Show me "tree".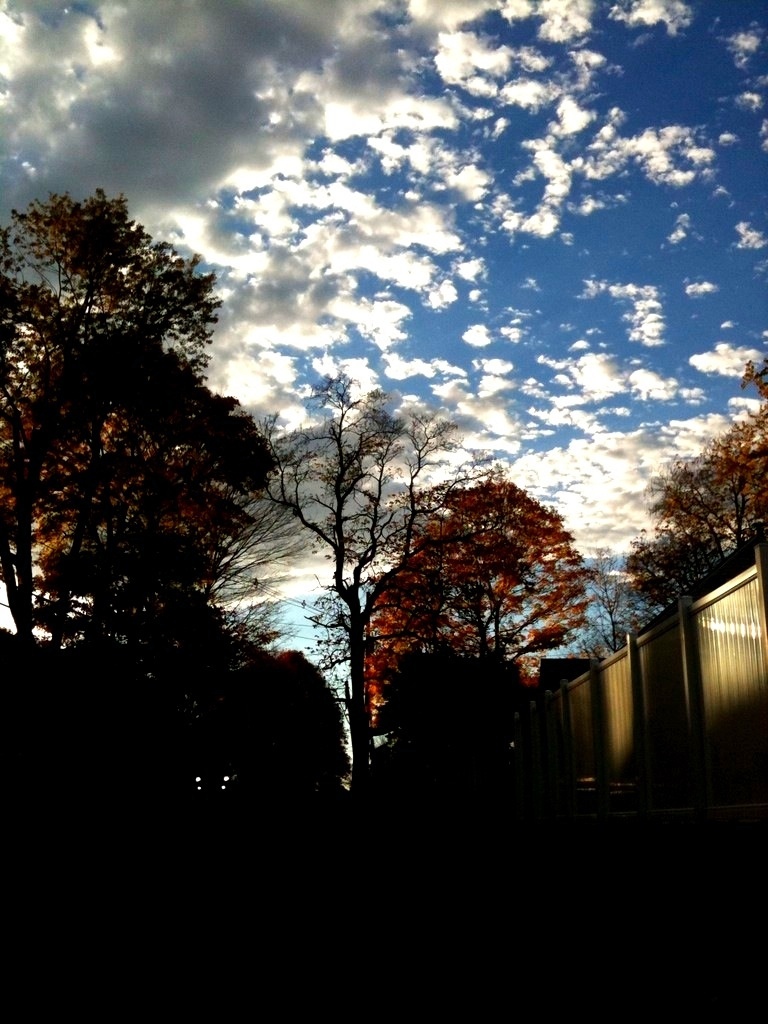
"tree" is here: 362/462/633/760.
